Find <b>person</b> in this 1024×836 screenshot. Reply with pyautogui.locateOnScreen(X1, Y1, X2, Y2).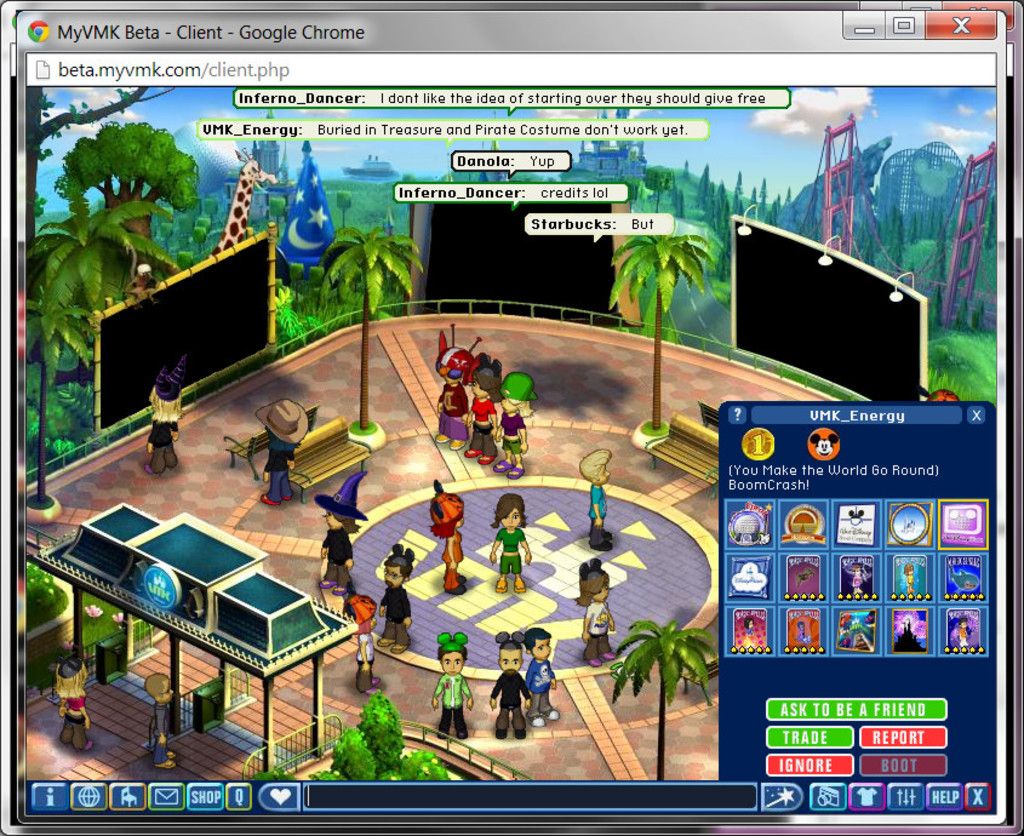
pyautogui.locateOnScreen(139, 355, 184, 481).
